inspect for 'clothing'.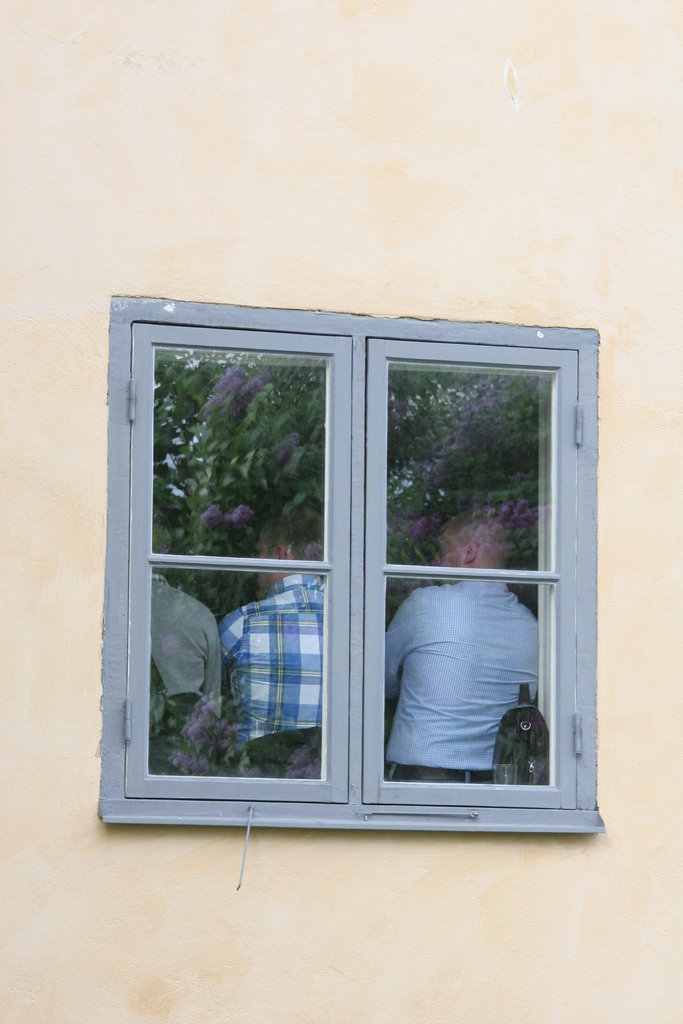
Inspection: <region>215, 573, 324, 781</region>.
